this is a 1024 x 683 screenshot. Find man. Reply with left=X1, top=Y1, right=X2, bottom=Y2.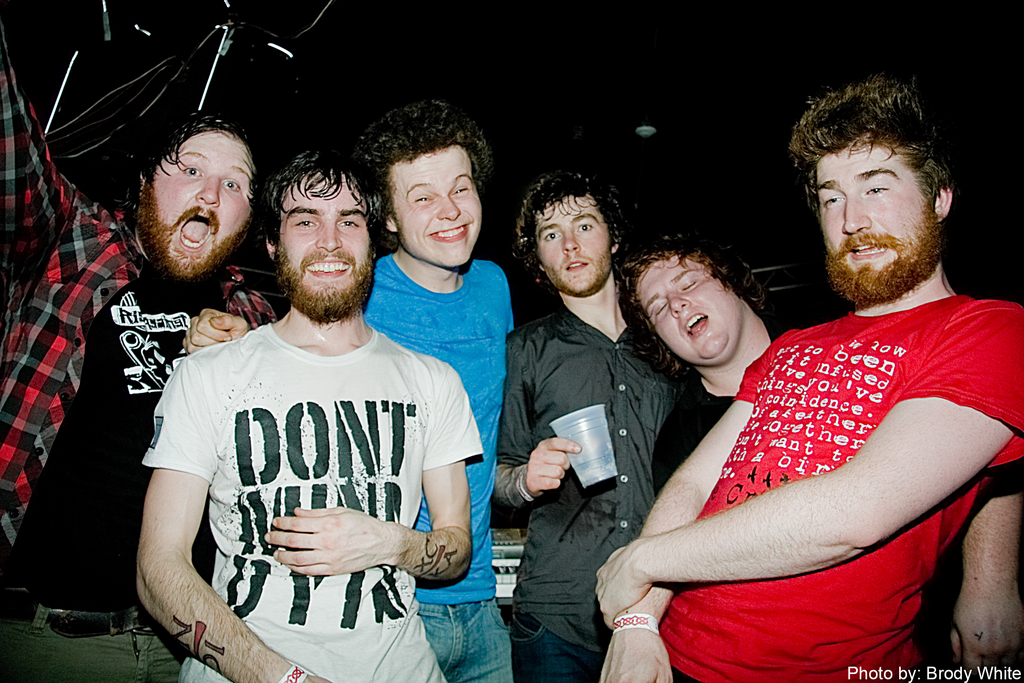
left=0, top=11, right=276, bottom=682.
